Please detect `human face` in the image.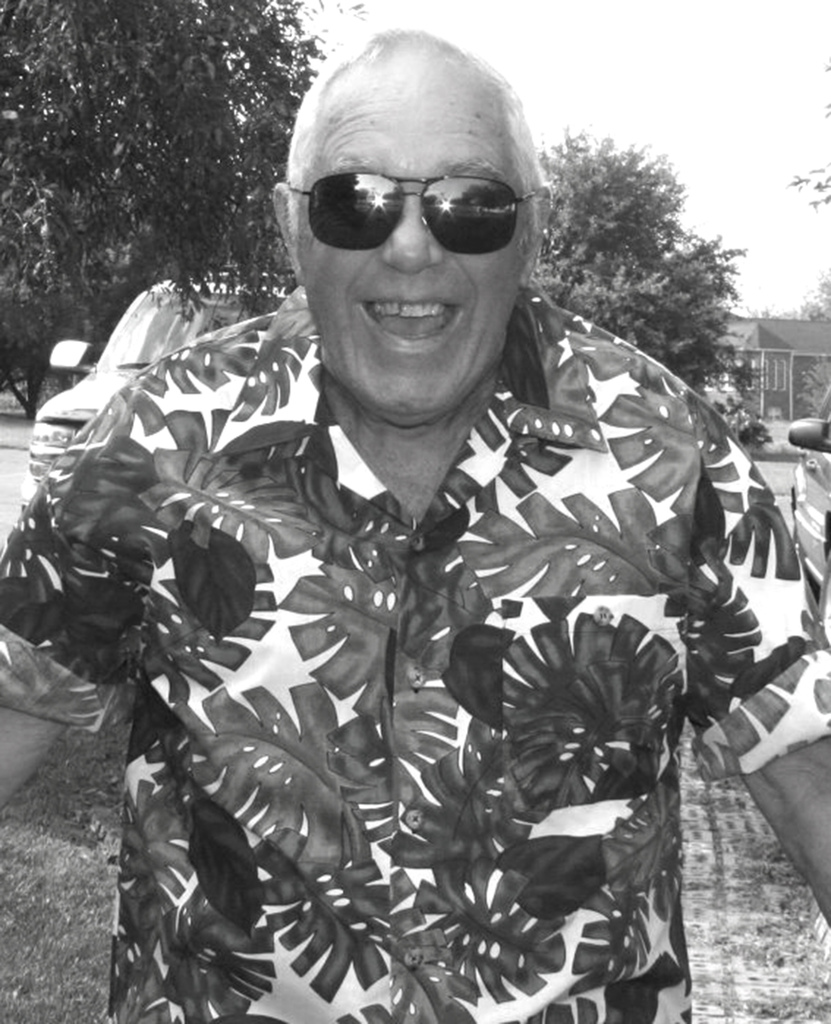
locate(276, 69, 531, 424).
